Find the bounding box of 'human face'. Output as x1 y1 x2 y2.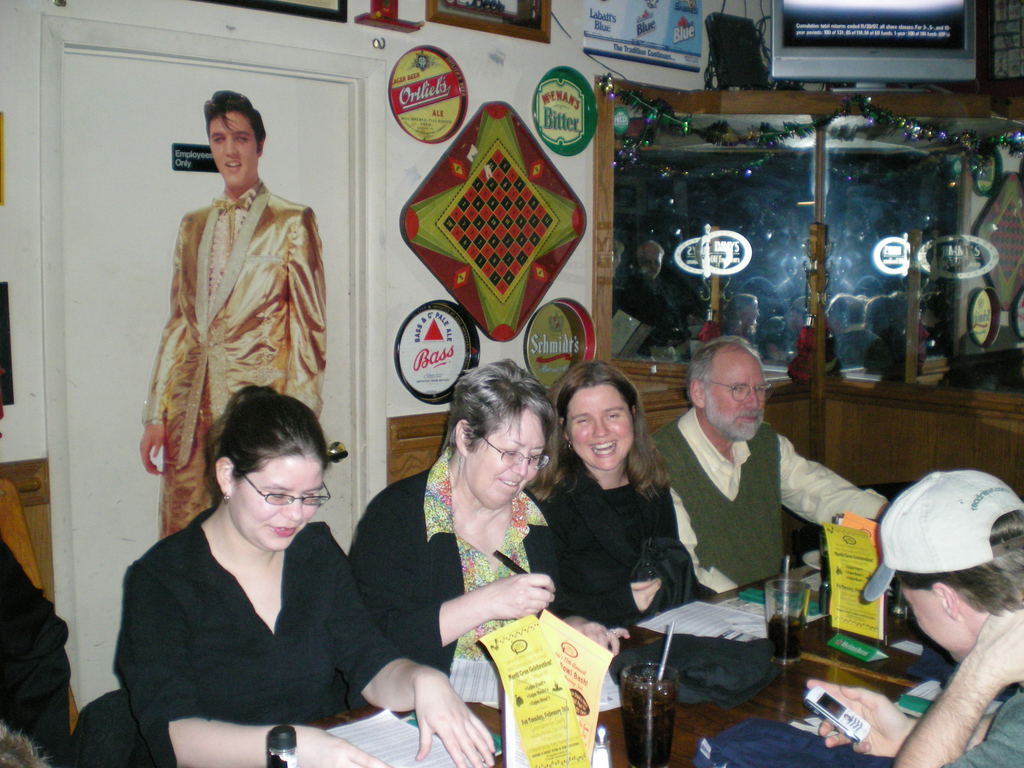
206 109 264 186.
